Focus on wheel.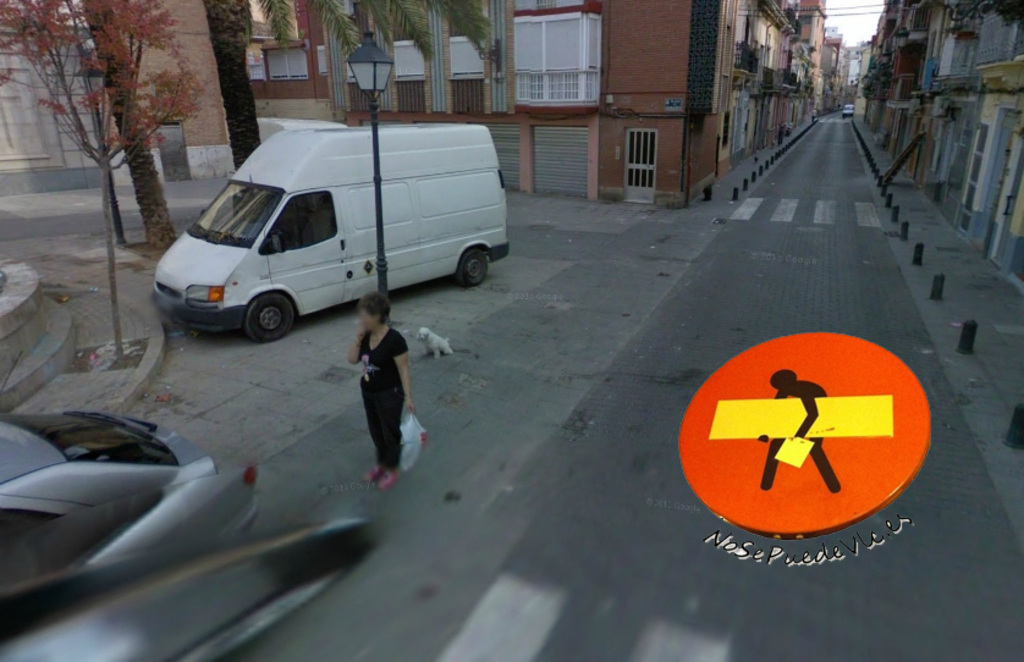
Focused at [x1=243, y1=293, x2=302, y2=342].
